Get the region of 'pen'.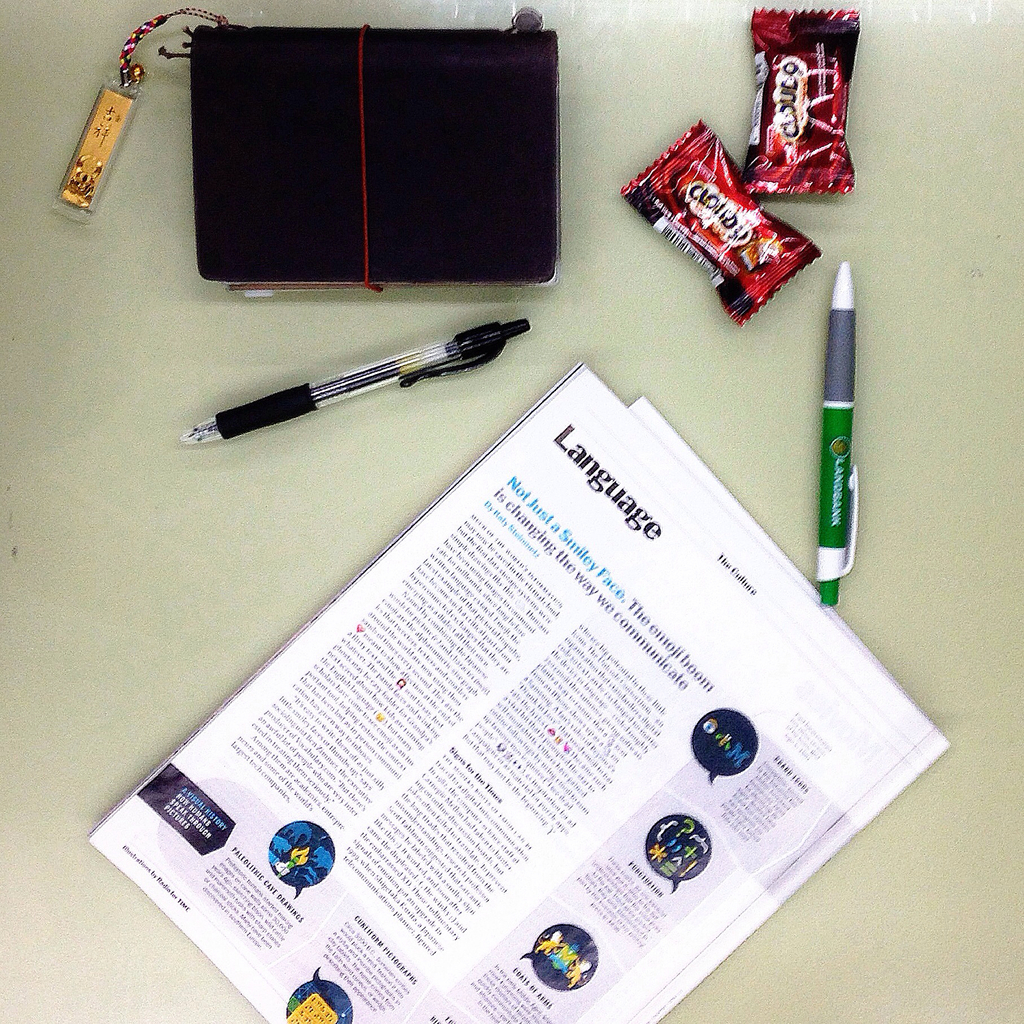
x1=168, y1=310, x2=531, y2=447.
